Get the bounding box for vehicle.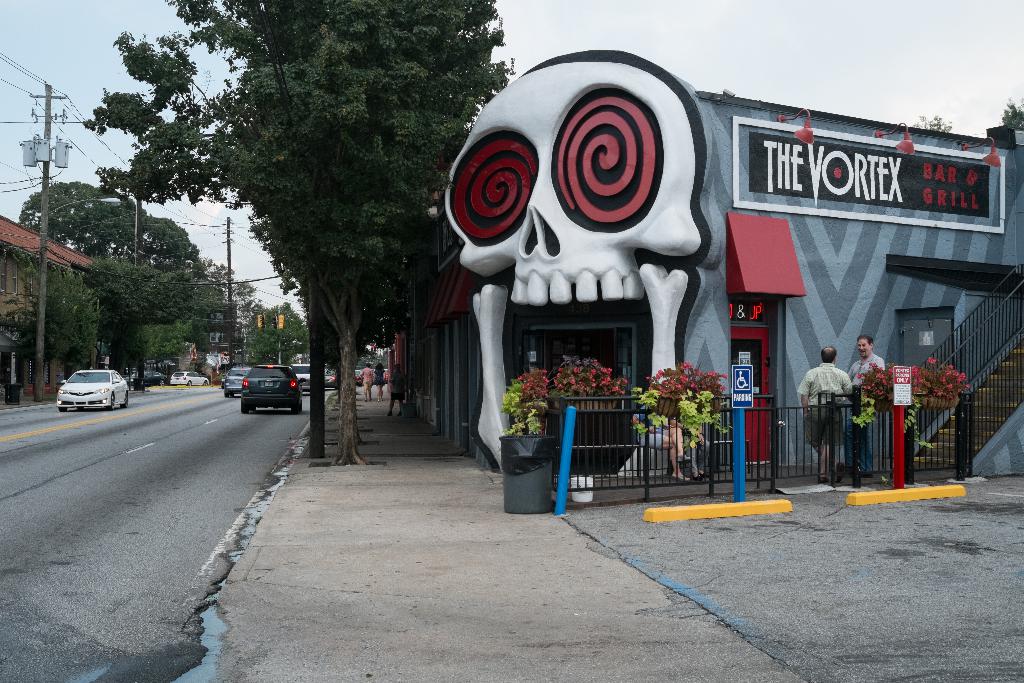
(289, 361, 312, 393).
